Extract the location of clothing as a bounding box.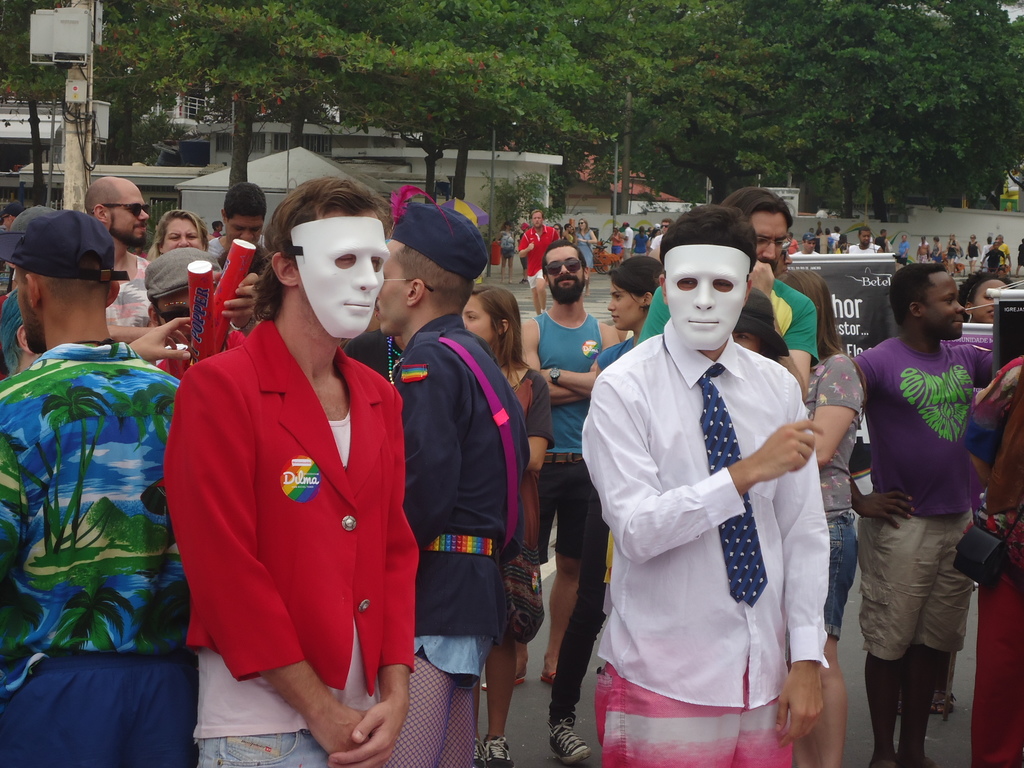
bbox=[846, 331, 995, 665].
